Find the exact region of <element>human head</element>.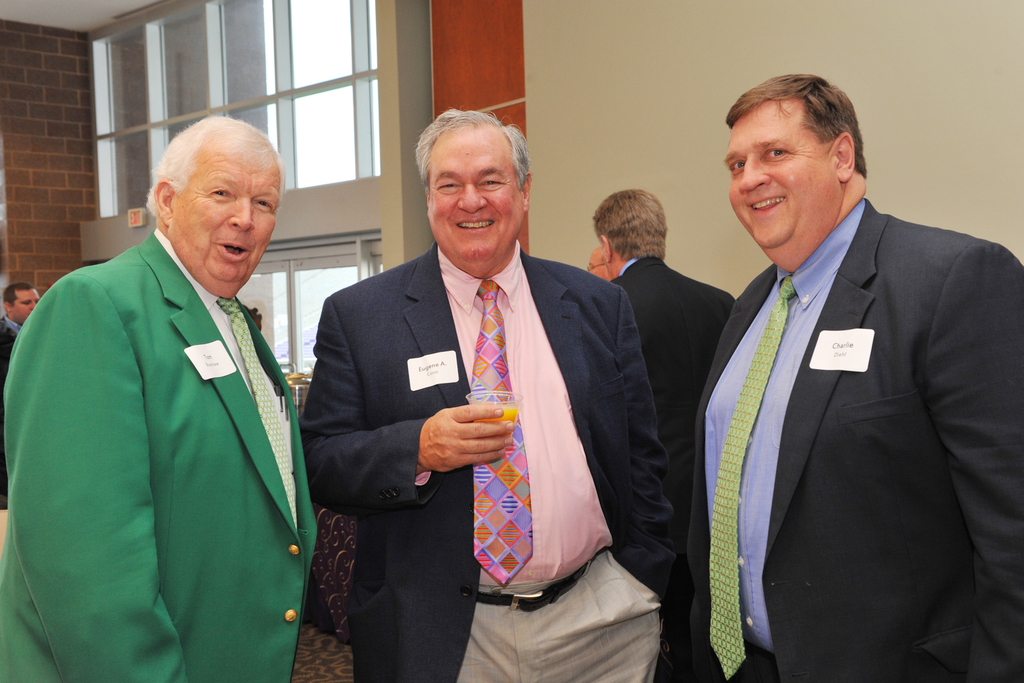
Exact region: rect(586, 188, 666, 276).
